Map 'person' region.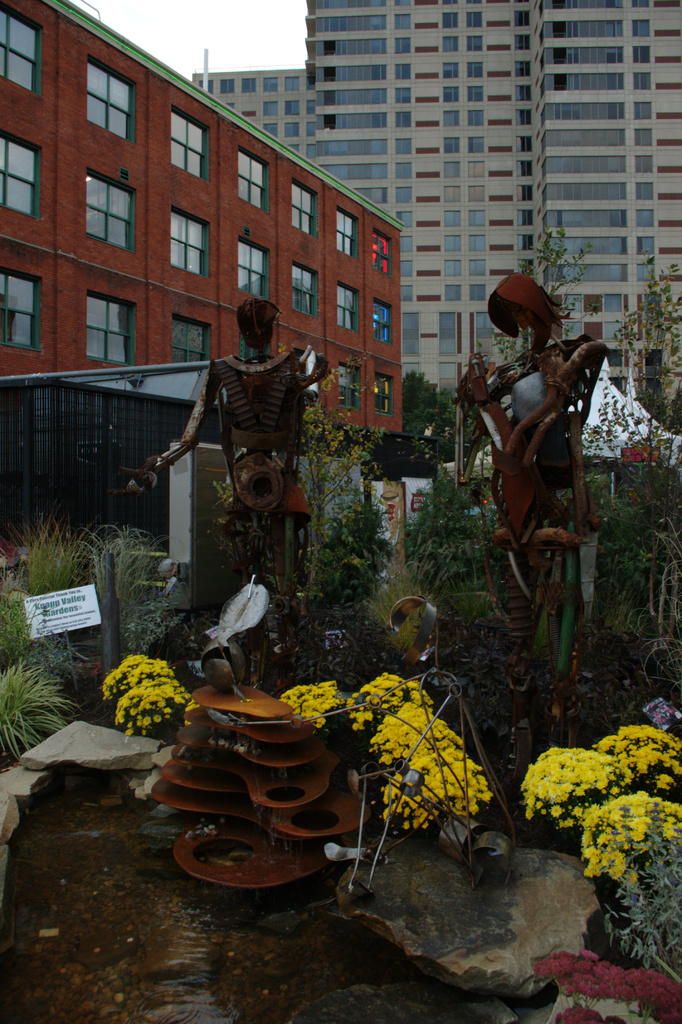
Mapped to box=[453, 267, 610, 822].
